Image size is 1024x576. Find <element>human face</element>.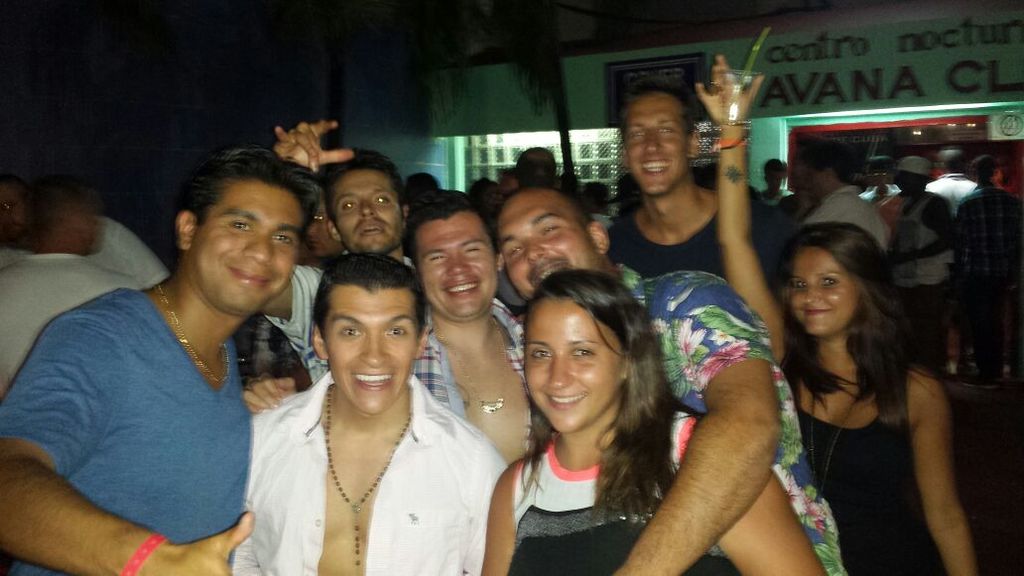
<box>794,243,859,334</box>.
